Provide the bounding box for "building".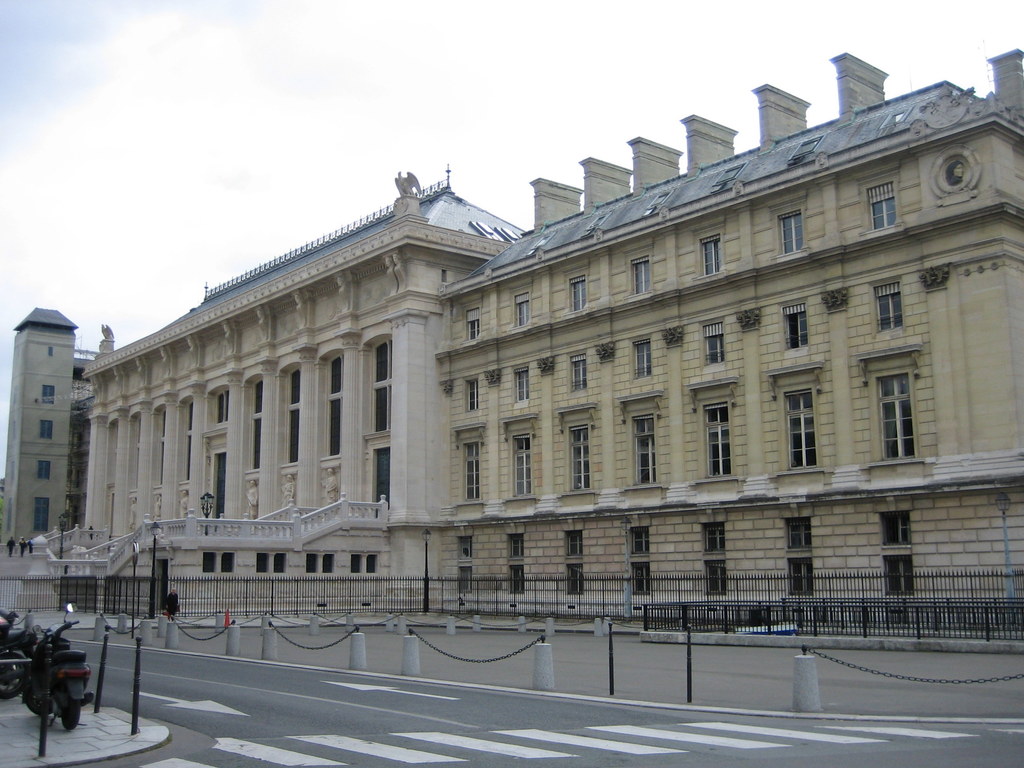
region(440, 45, 1023, 616).
